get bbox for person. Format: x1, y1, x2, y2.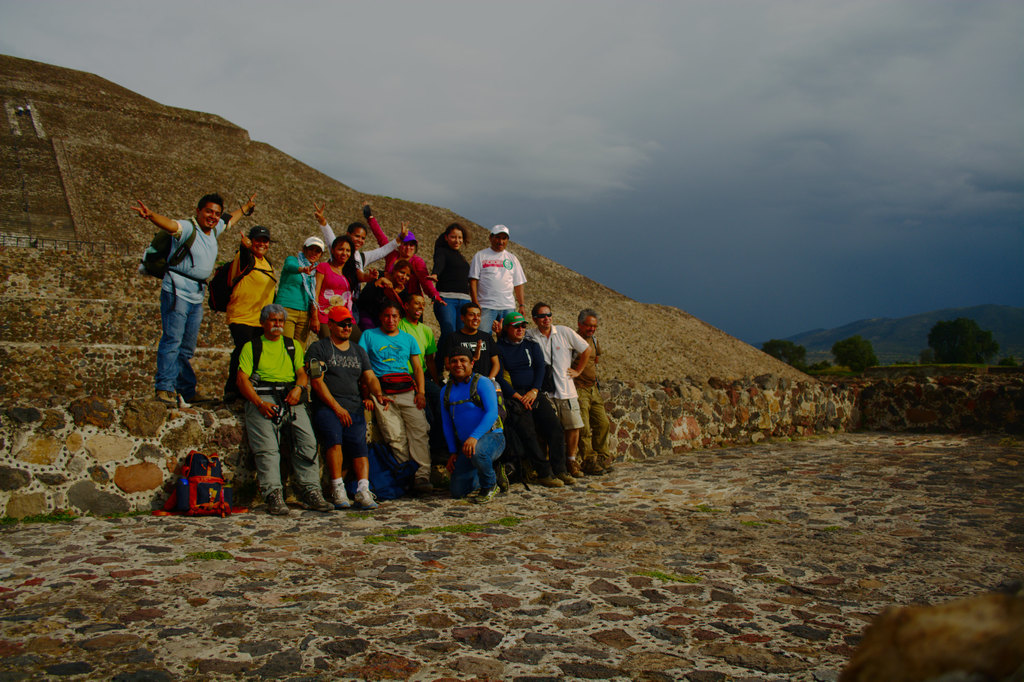
126, 188, 261, 410.
